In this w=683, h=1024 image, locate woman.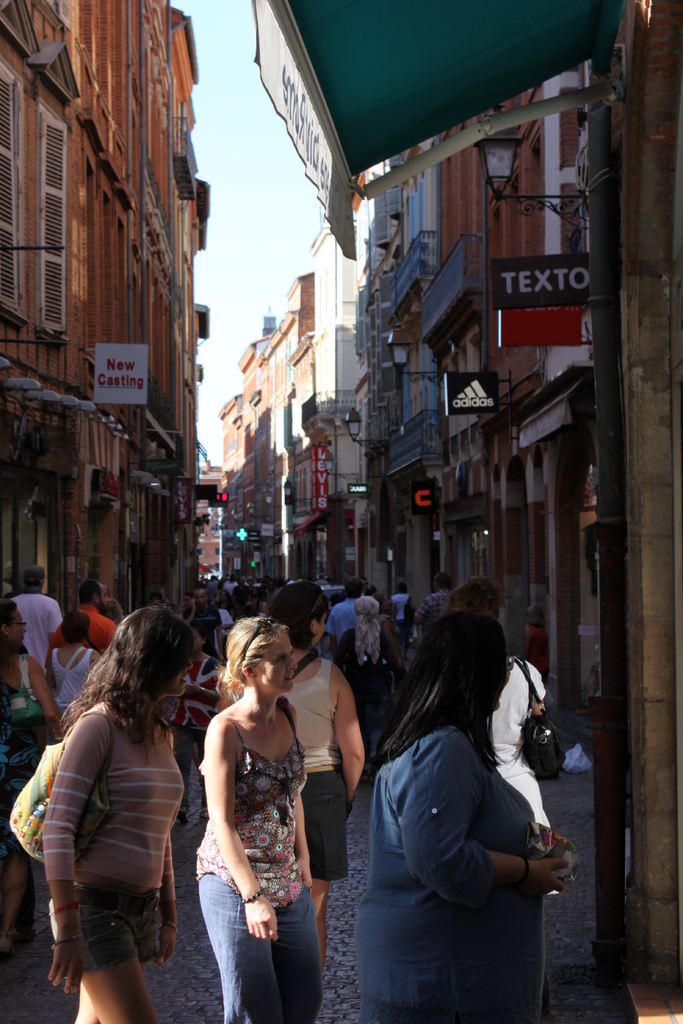
Bounding box: left=262, top=582, right=377, bottom=968.
